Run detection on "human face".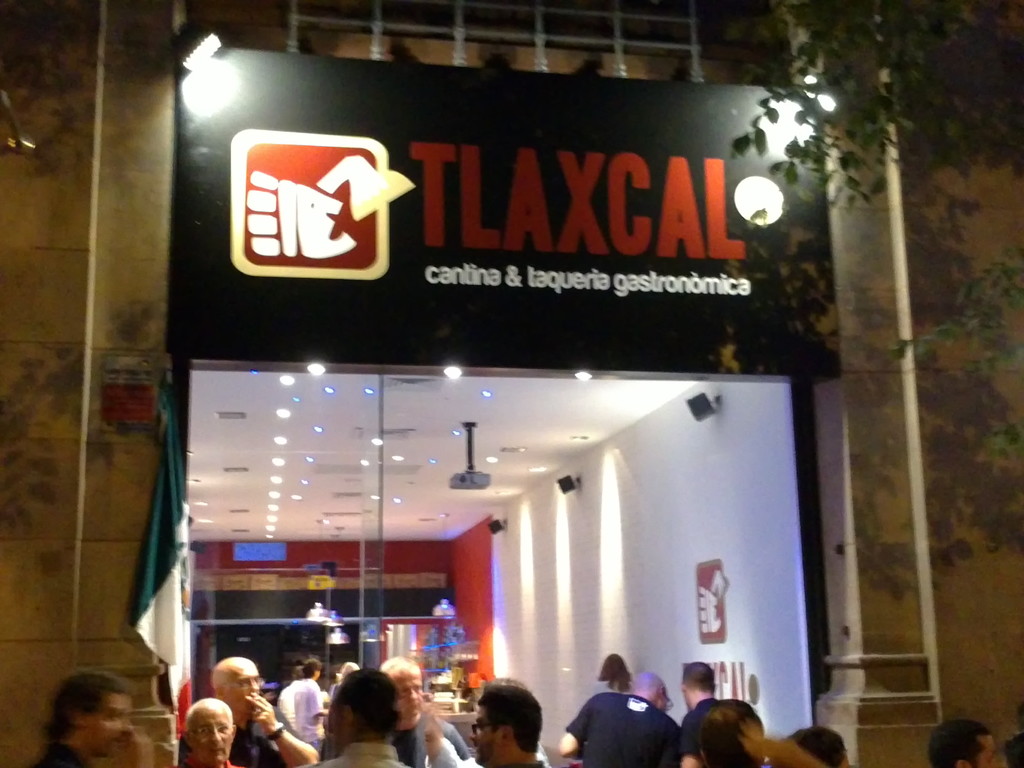
Result: (x1=189, y1=710, x2=229, y2=763).
